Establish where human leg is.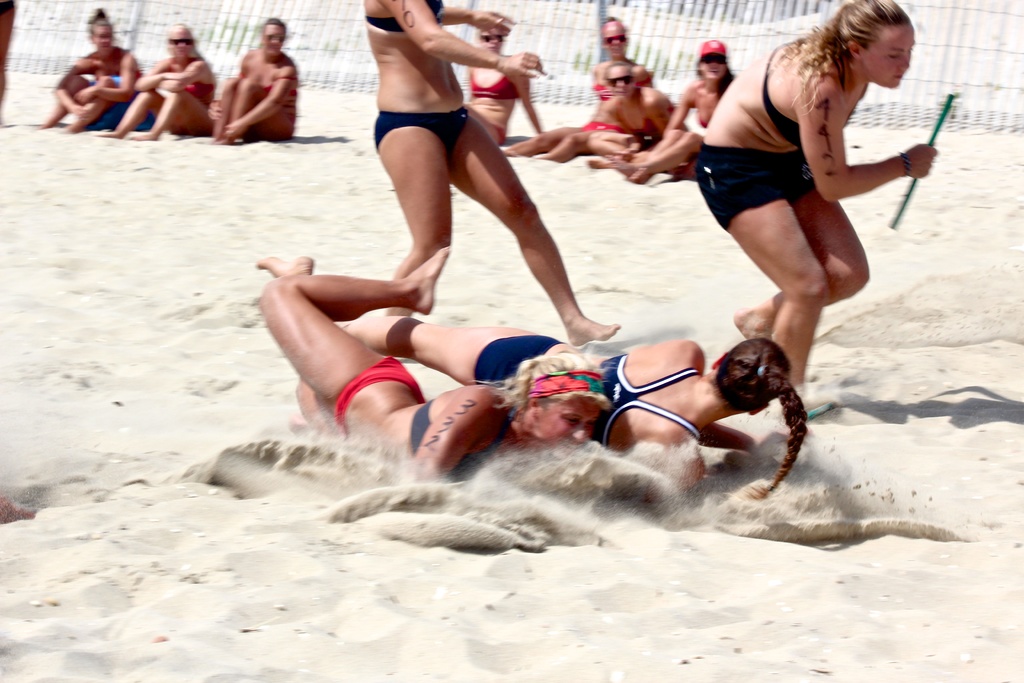
Established at 44/76/94/130.
